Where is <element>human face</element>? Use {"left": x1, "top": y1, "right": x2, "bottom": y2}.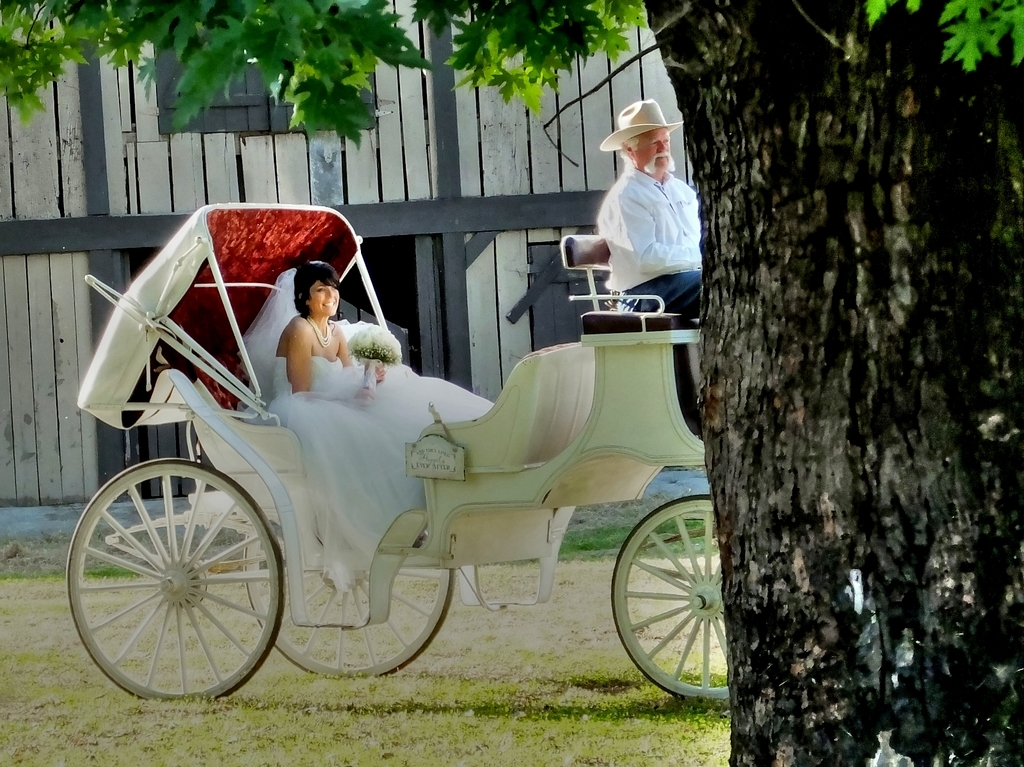
{"left": 630, "top": 128, "right": 671, "bottom": 173}.
